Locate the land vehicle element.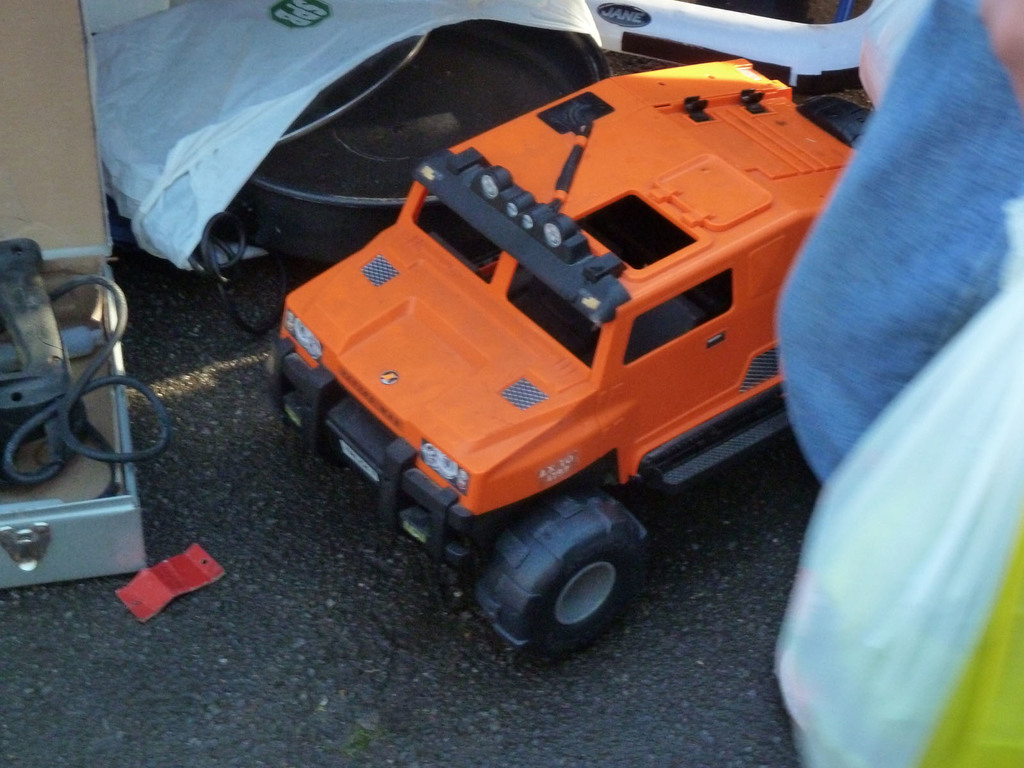
Element bbox: box=[274, 80, 857, 618].
